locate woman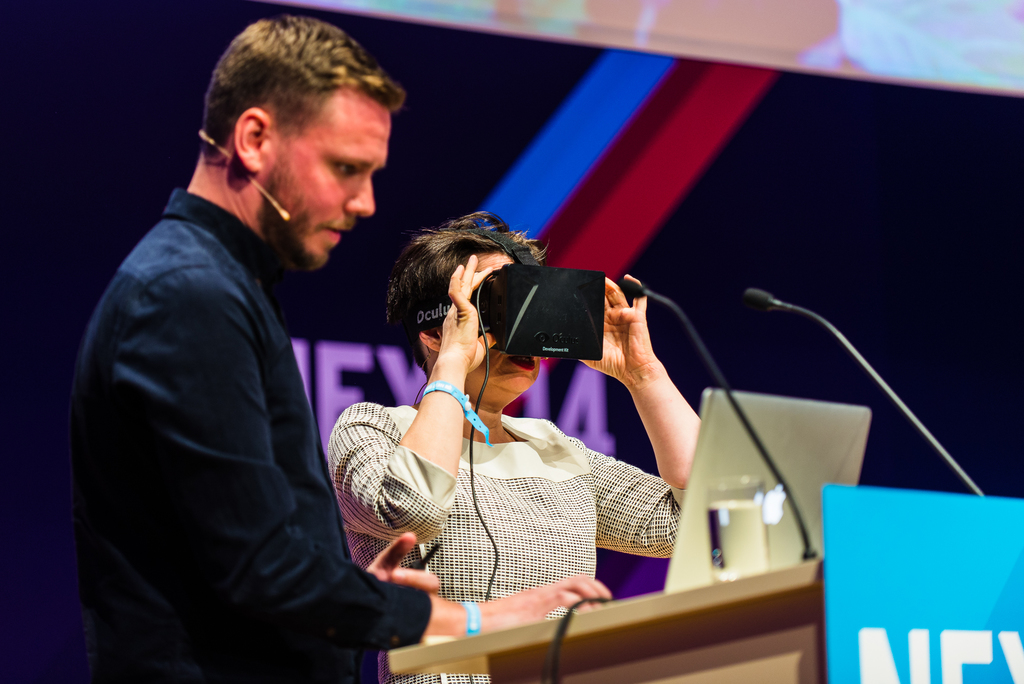
[left=333, top=209, right=678, bottom=596]
